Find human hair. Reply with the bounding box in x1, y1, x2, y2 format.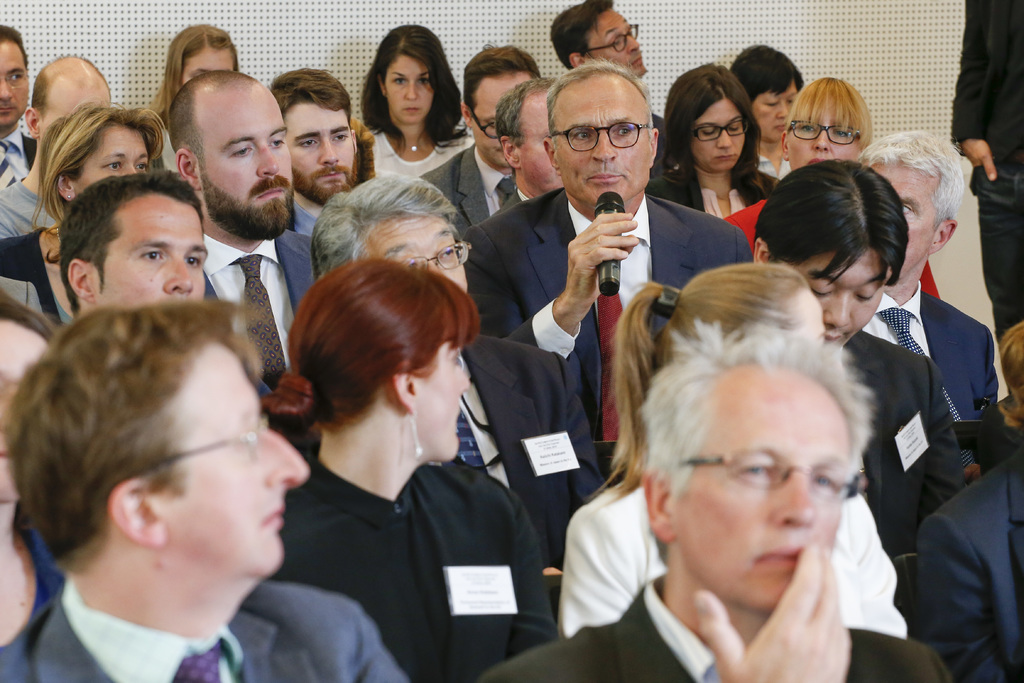
358, 22, 465, 151.
